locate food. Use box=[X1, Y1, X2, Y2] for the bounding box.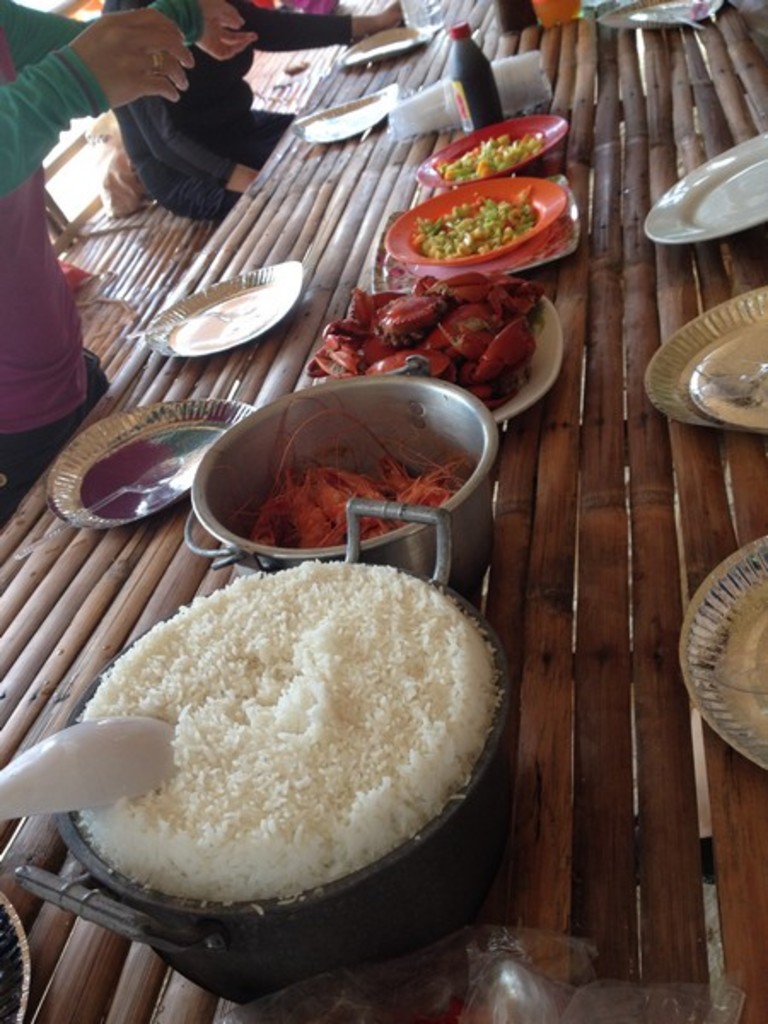
box=[224, 391, 474, 548].
